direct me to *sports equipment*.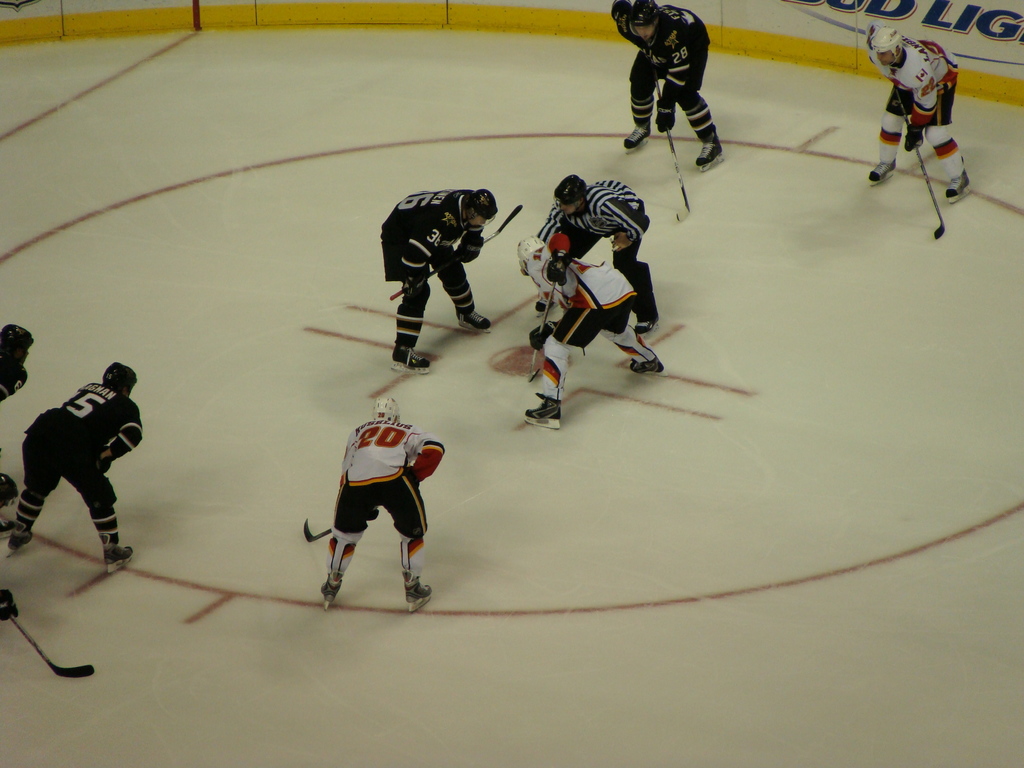
Direction: box=[323, 540, 355, 611].
